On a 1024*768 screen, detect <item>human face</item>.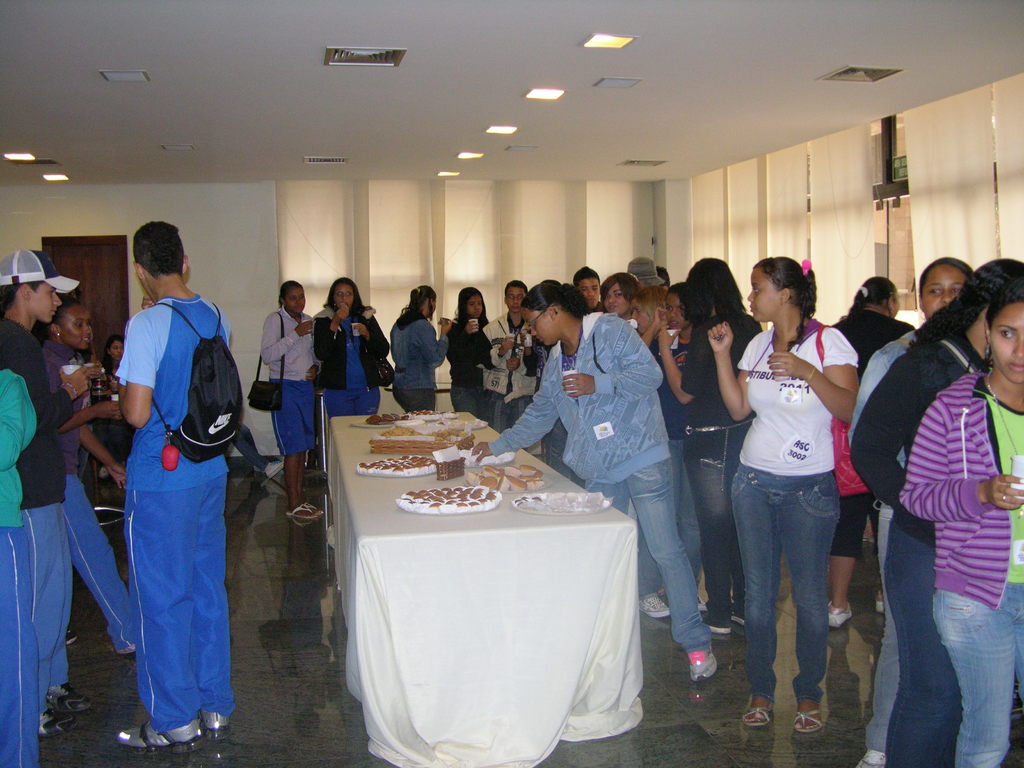
rect(633, 297, 652, 331).
